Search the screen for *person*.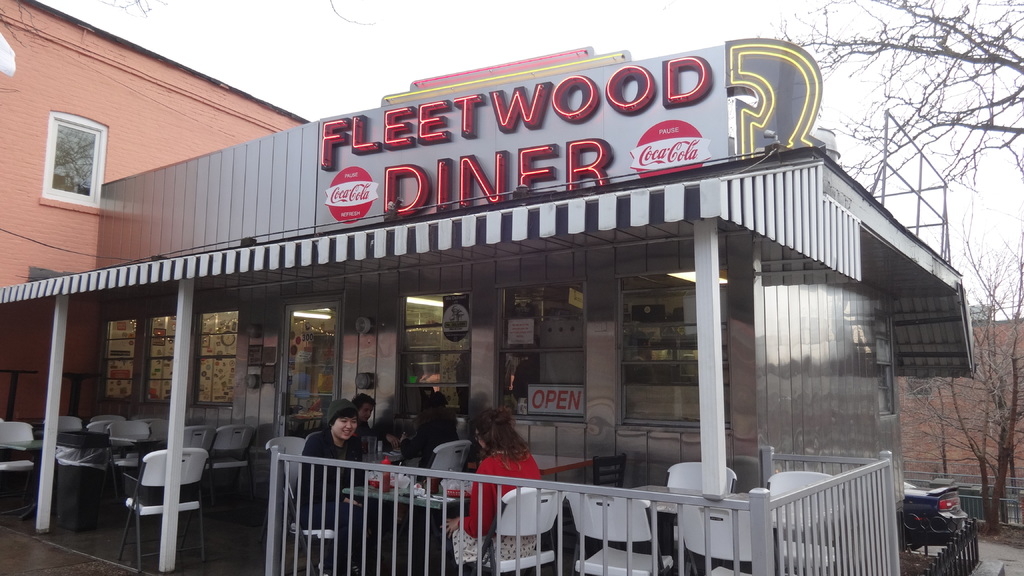
Found at <box>430,413,545,570</box>.
